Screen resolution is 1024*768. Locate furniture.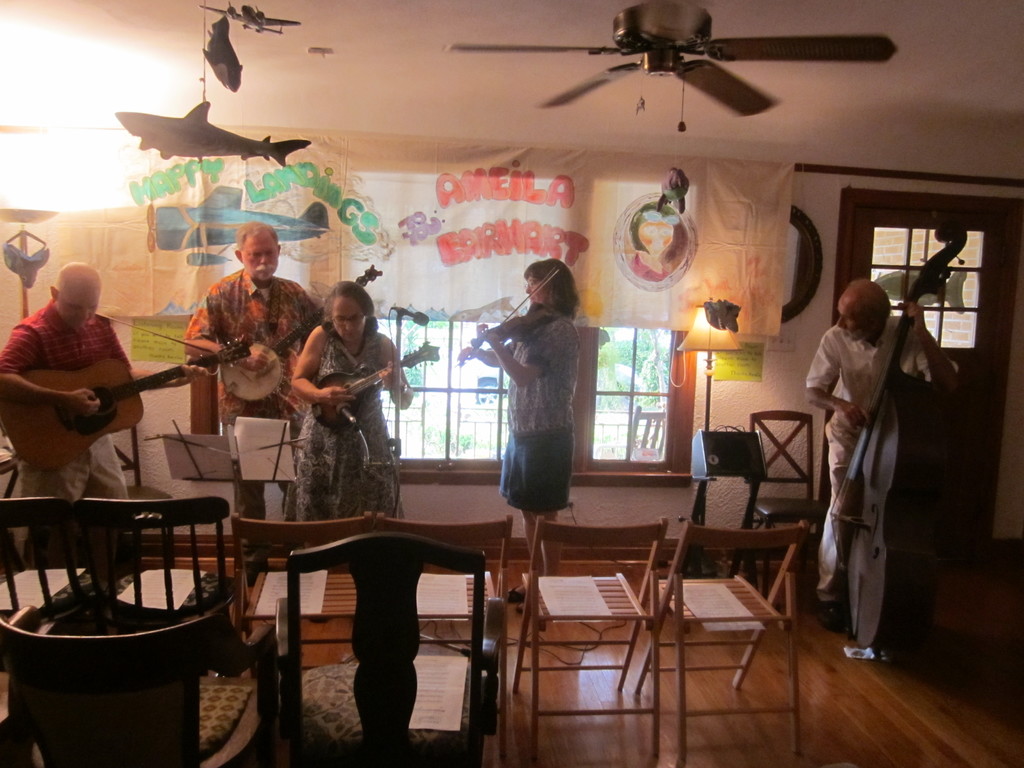
{"left": 0, "top": 491, "right": 85, "bottom": 604}.
